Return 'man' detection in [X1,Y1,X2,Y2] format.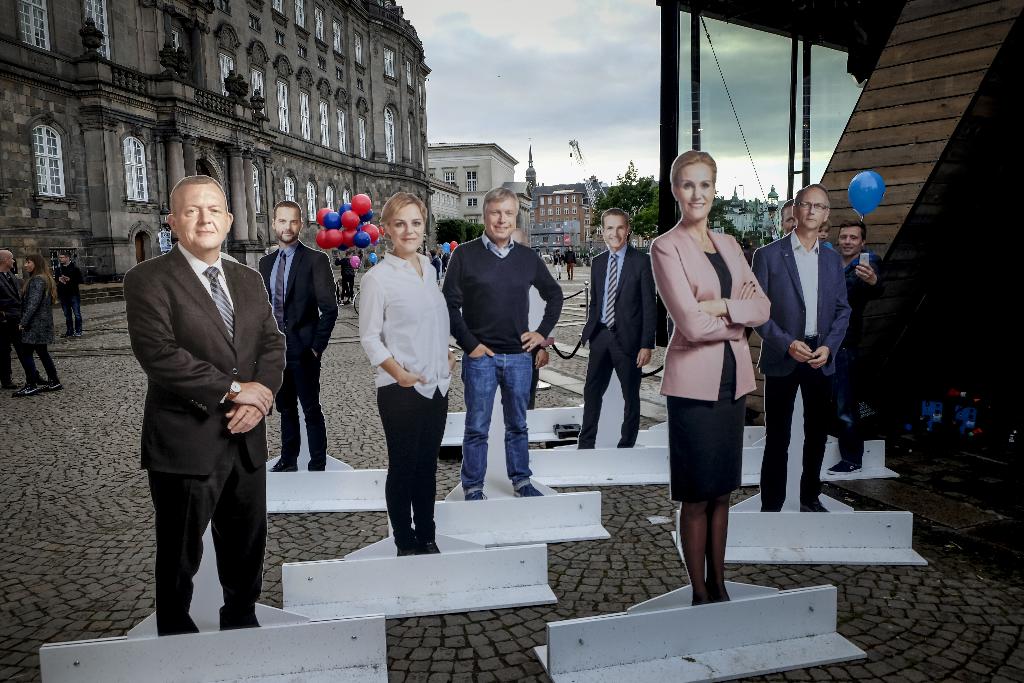
[439,189,564,494].
